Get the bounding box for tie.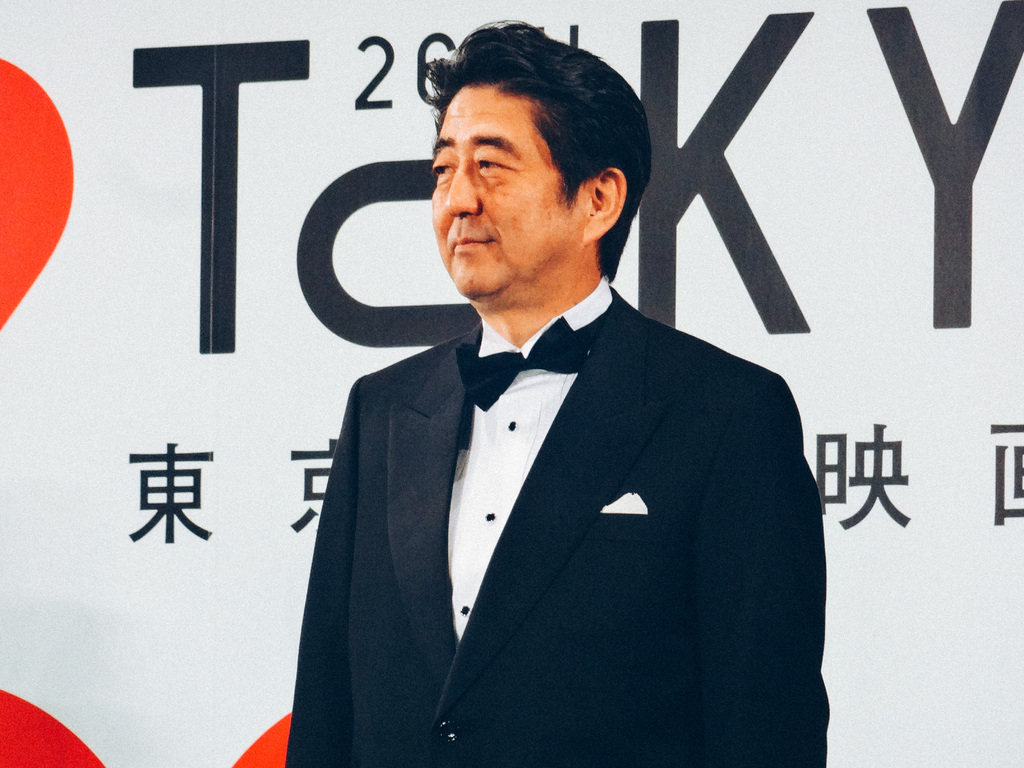
l=454, t=308, r=623, b=415.
